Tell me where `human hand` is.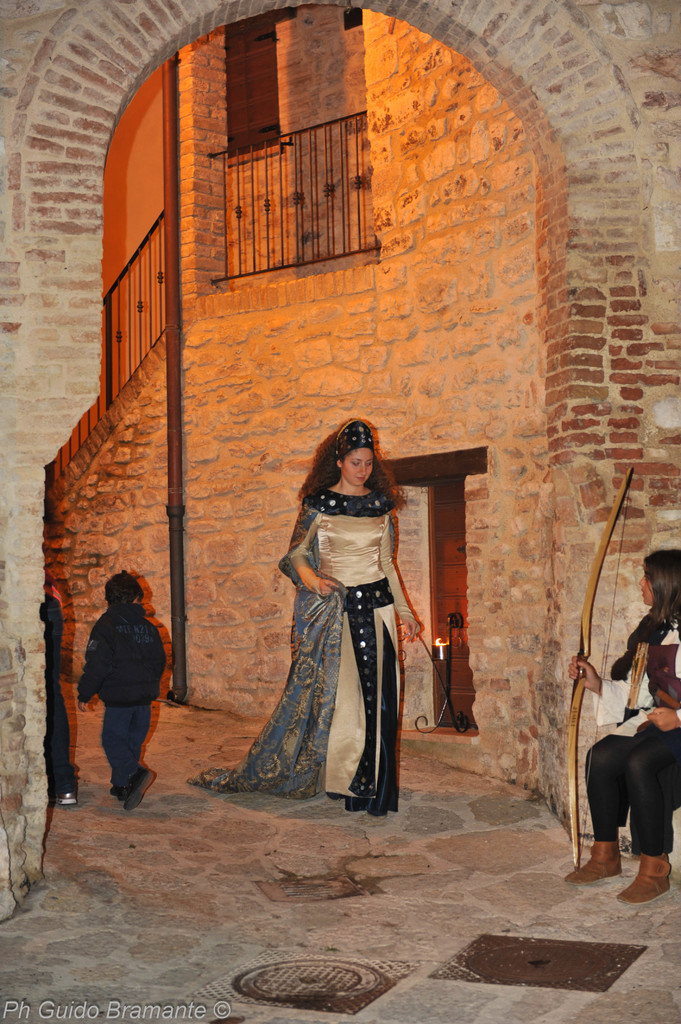
`human hand` is at l=74, t=701, r=88, b=713.
